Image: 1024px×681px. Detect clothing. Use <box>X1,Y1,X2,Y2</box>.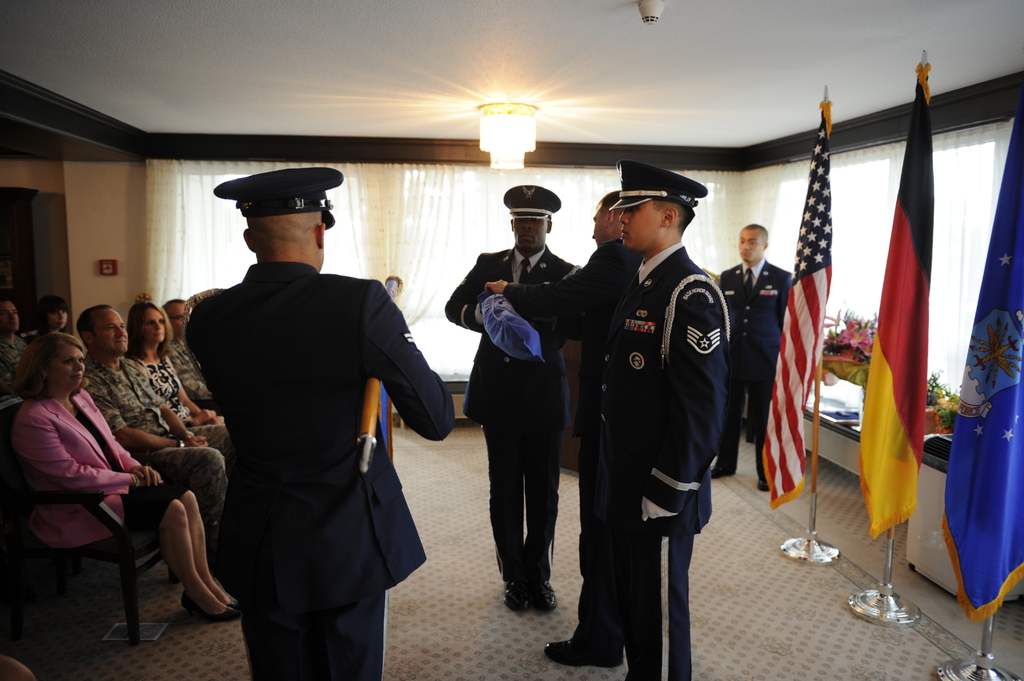
<box>166,339,218,403</box>.
